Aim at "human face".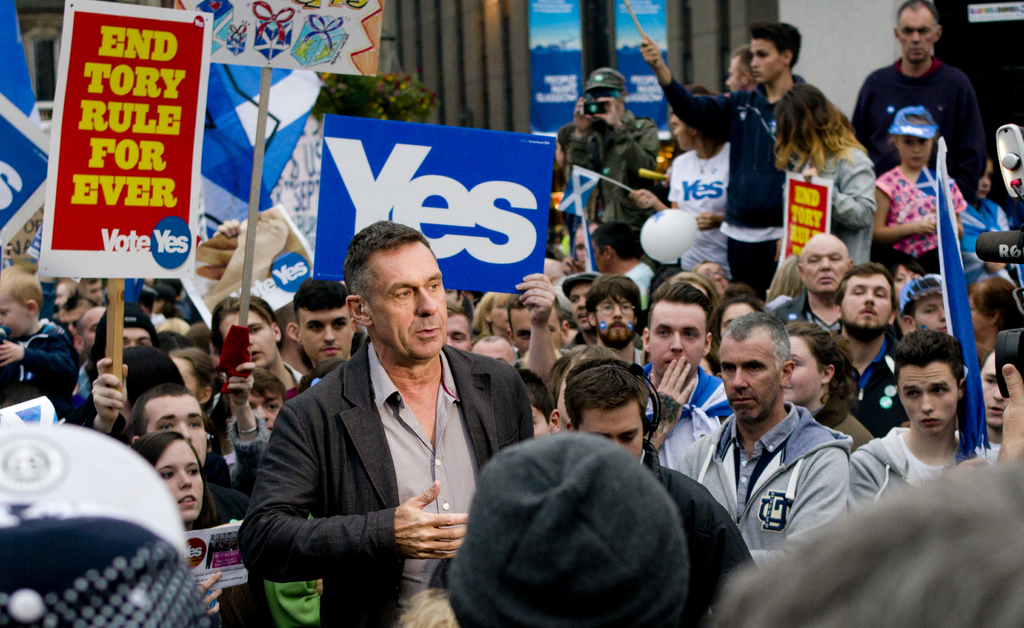
Aimed at [580,404,647,461].
